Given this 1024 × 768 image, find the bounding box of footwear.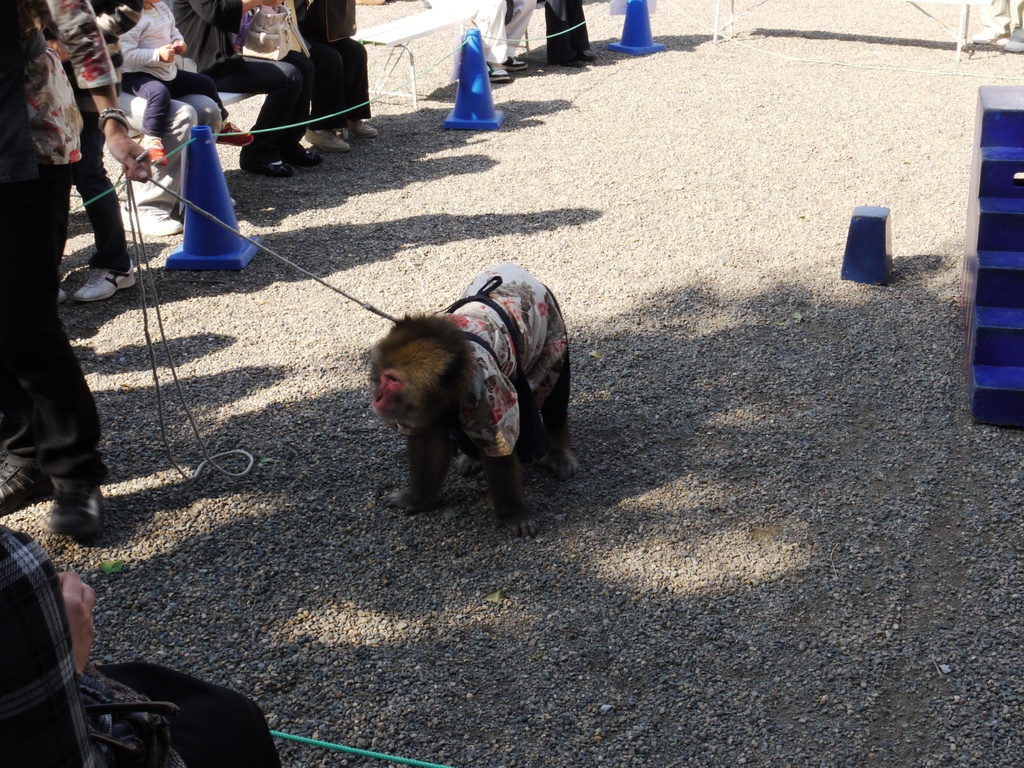
box(300, 125, 351, 156).
